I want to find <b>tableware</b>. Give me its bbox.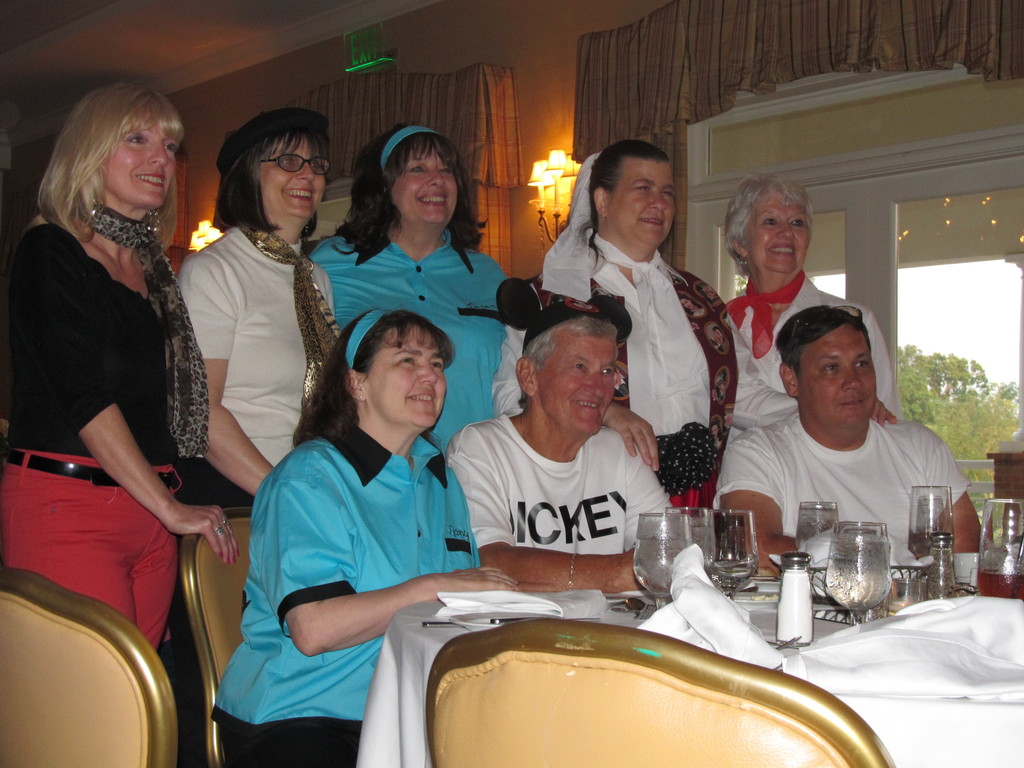
x1=668 y1=505 x2=719 y2=579.
